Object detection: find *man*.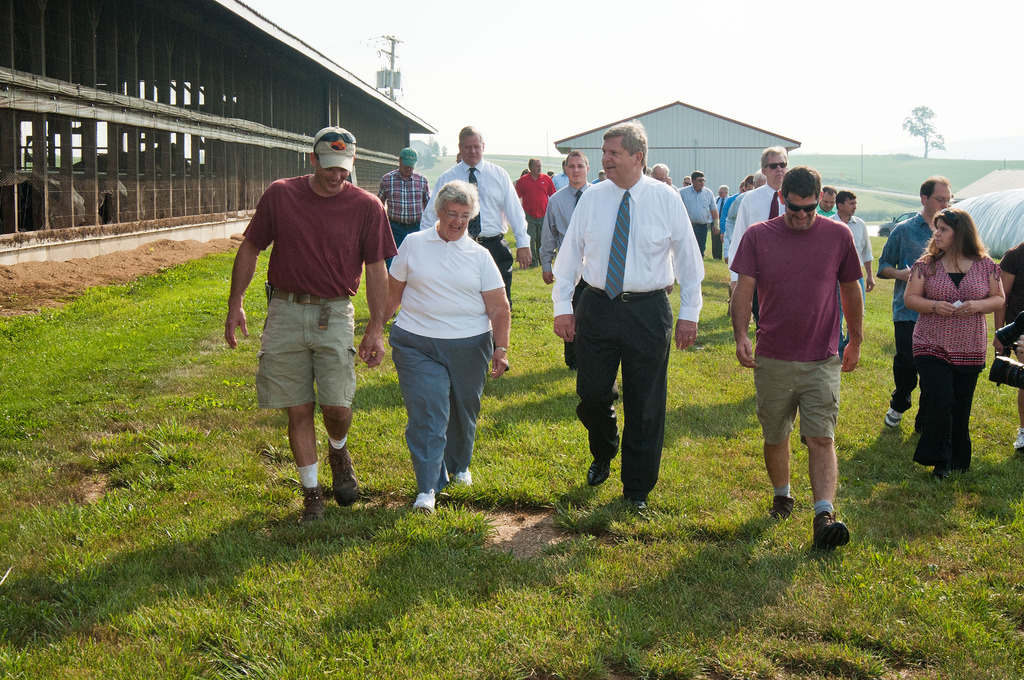
bbox=(742, 169, 883, 546).
